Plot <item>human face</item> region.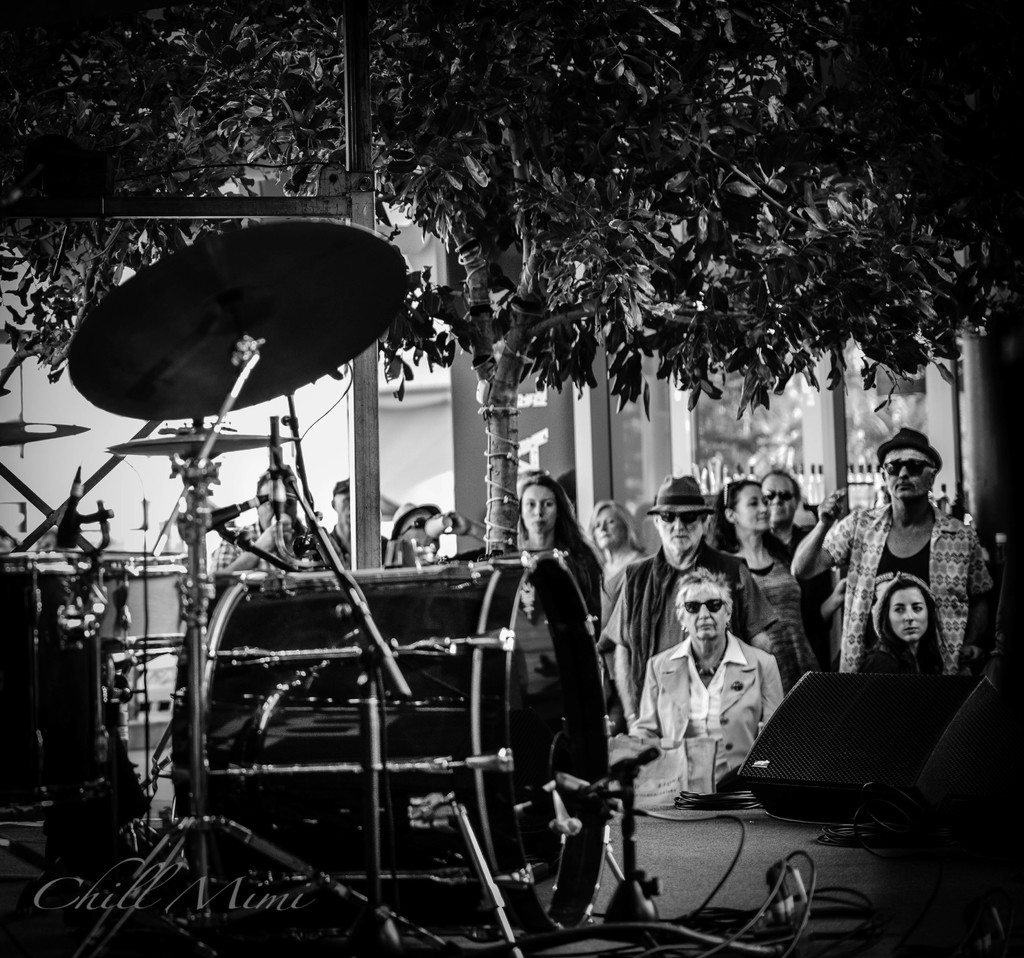
Plotted at locate(597, 505, 625, 546).
